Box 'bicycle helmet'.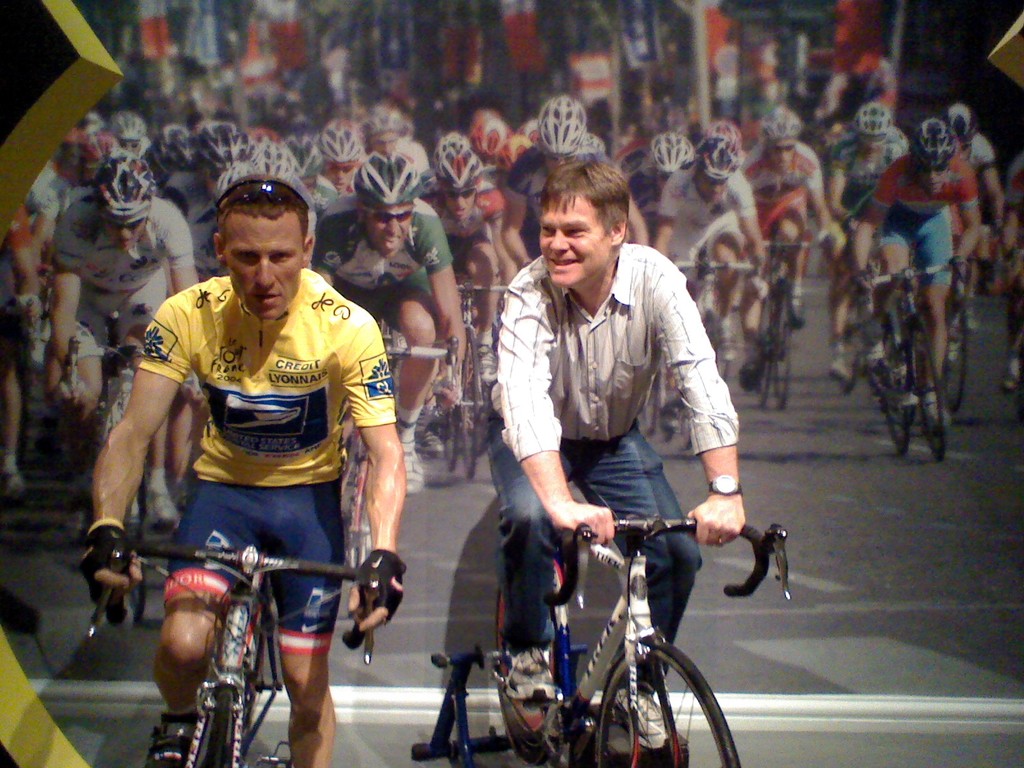
703/137/740/183.
